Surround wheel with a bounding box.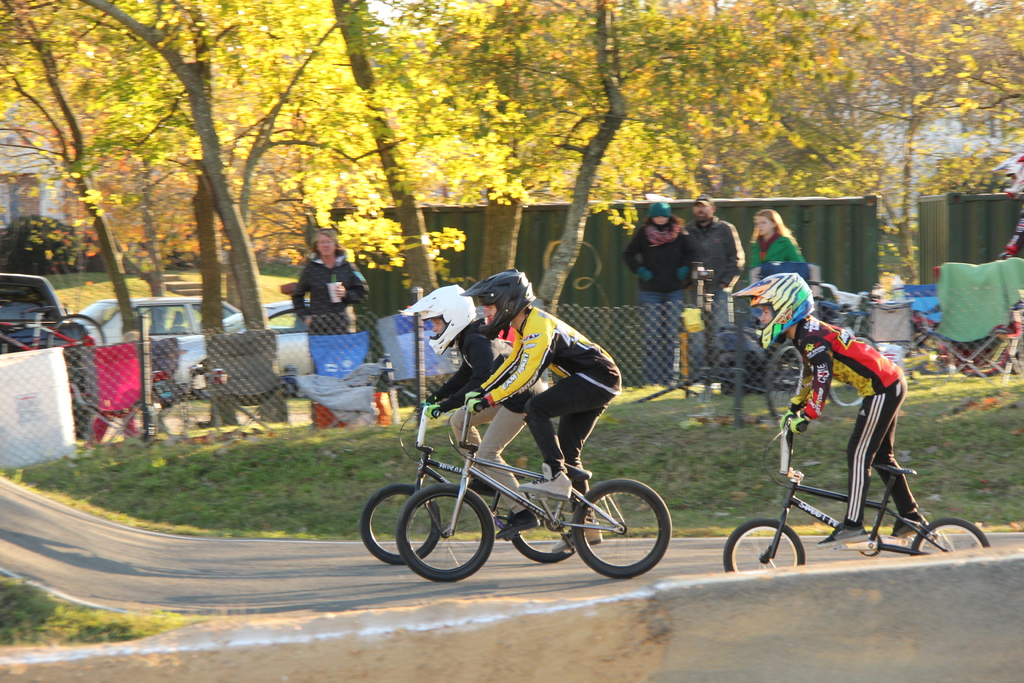
762, 344, 803, 420.
